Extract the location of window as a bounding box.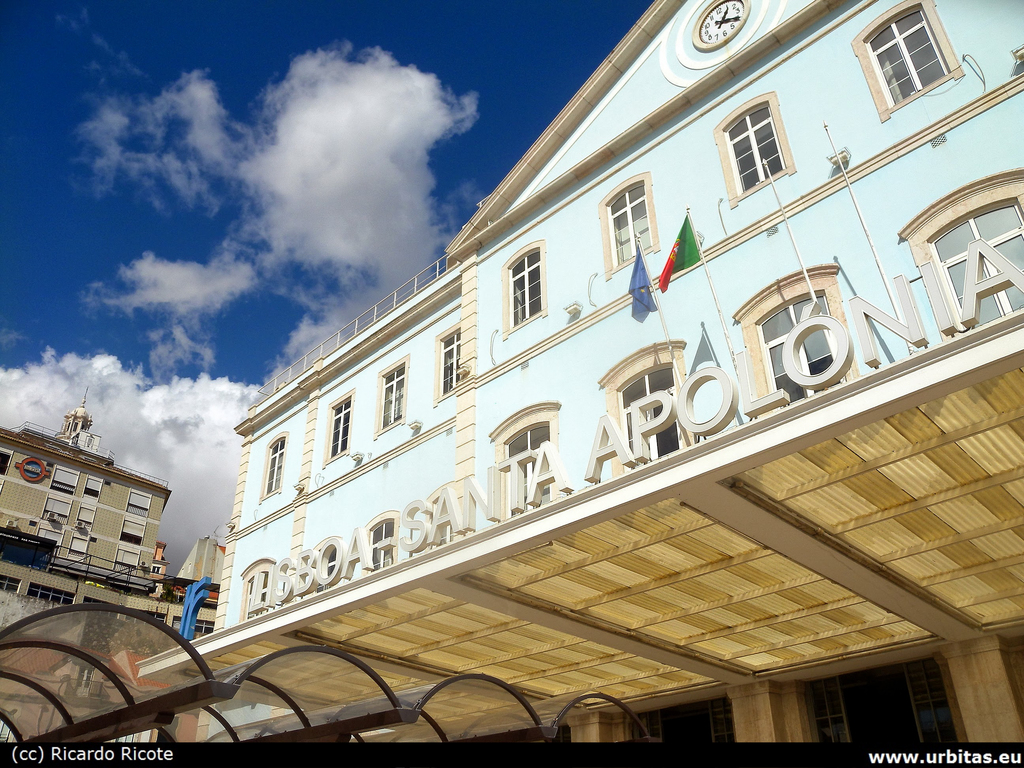
locate(598, 173, 659, 279).
